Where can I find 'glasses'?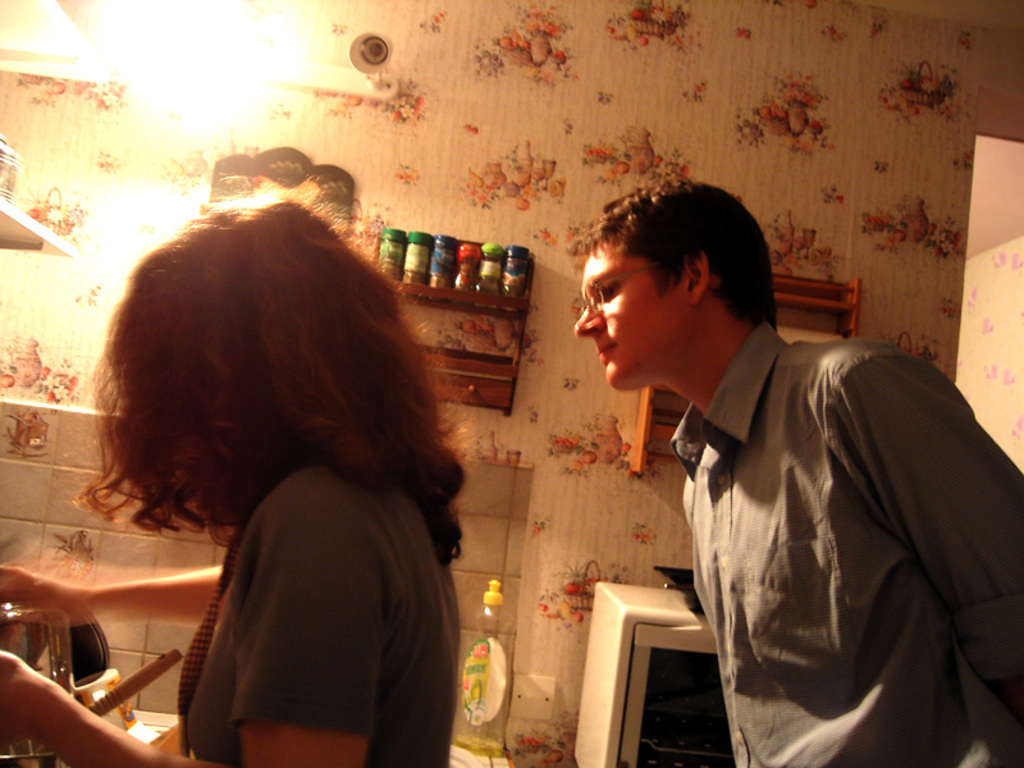
You can find it at x1=558 y1=264 x2=684 y2=317.
